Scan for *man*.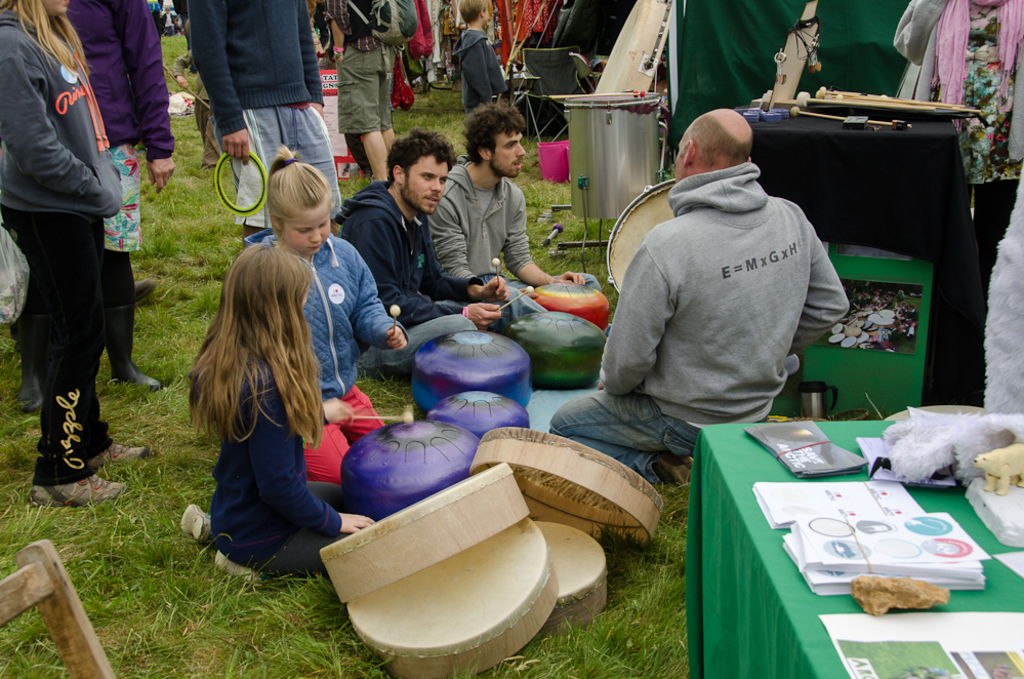
Scan result: (left=334, top=126, right=547, bottom=377).
